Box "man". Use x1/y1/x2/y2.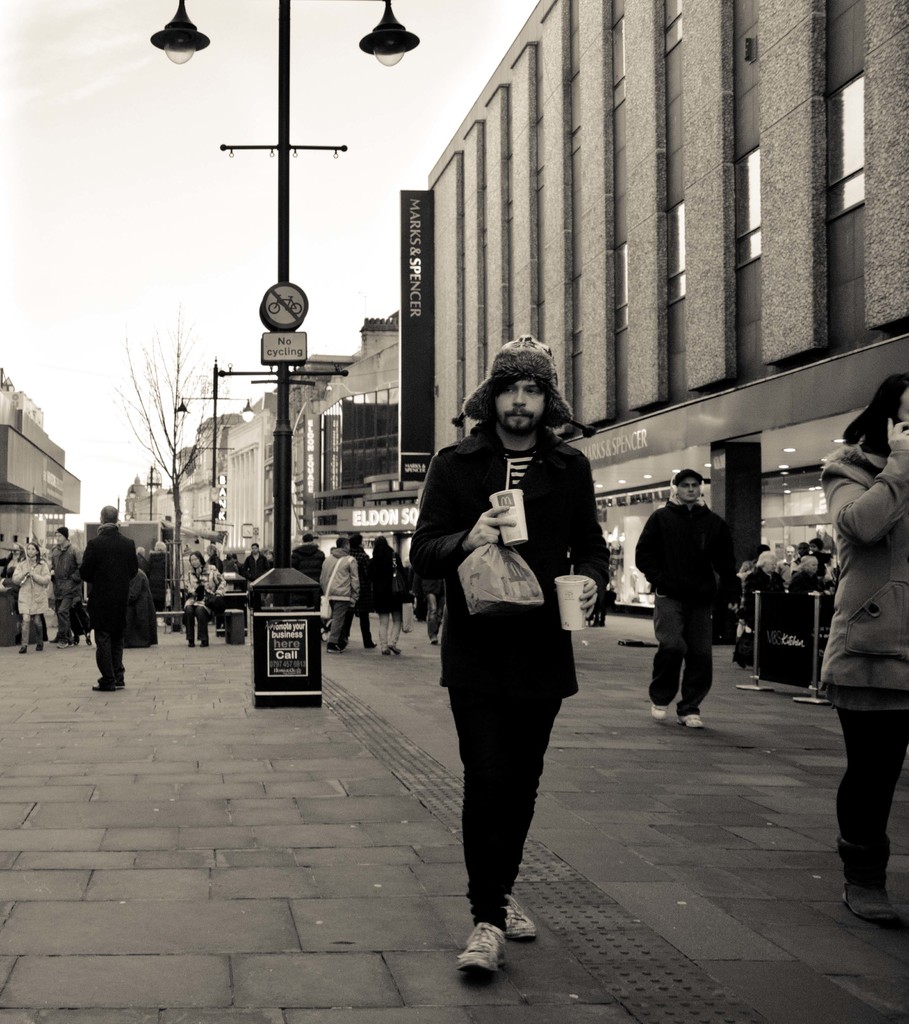
414/574/447/644.
